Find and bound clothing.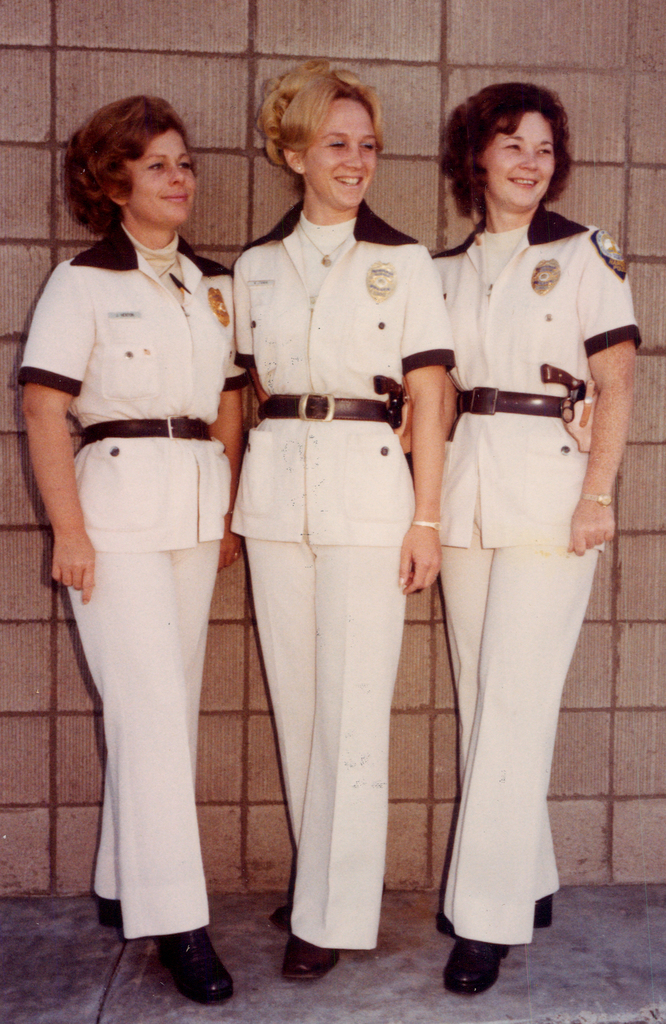
Bound: locate(427, 218, 638, 947).
